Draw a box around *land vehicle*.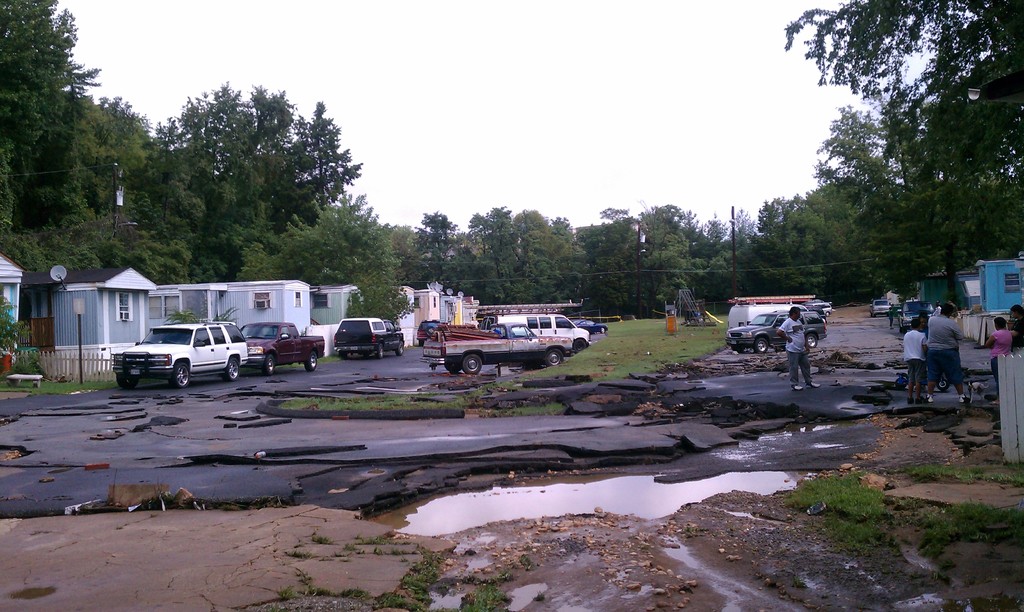
{"x1": 897, "y1": 300, "x2": 934, "y2": 335}.
